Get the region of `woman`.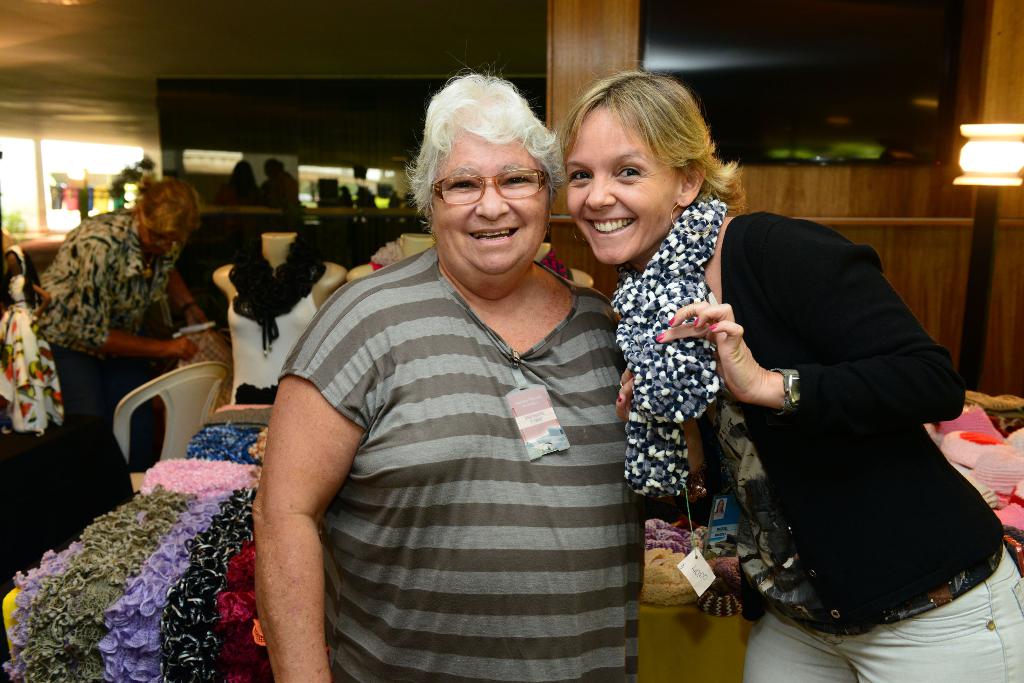
252 68 649 682.
